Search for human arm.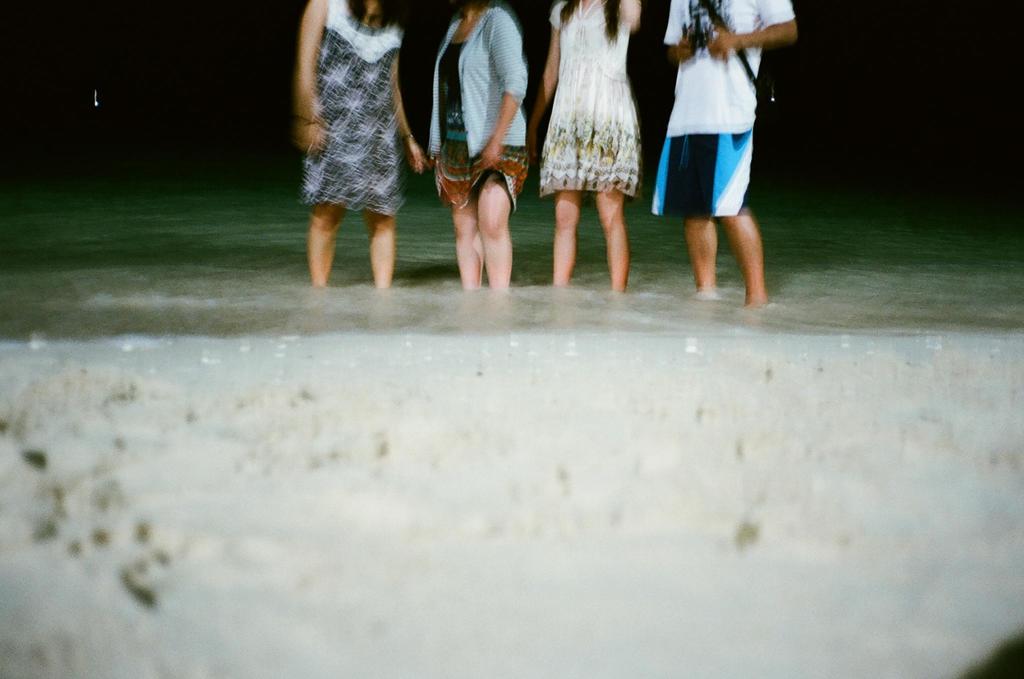
Found at (298, 0, 329, 155).
